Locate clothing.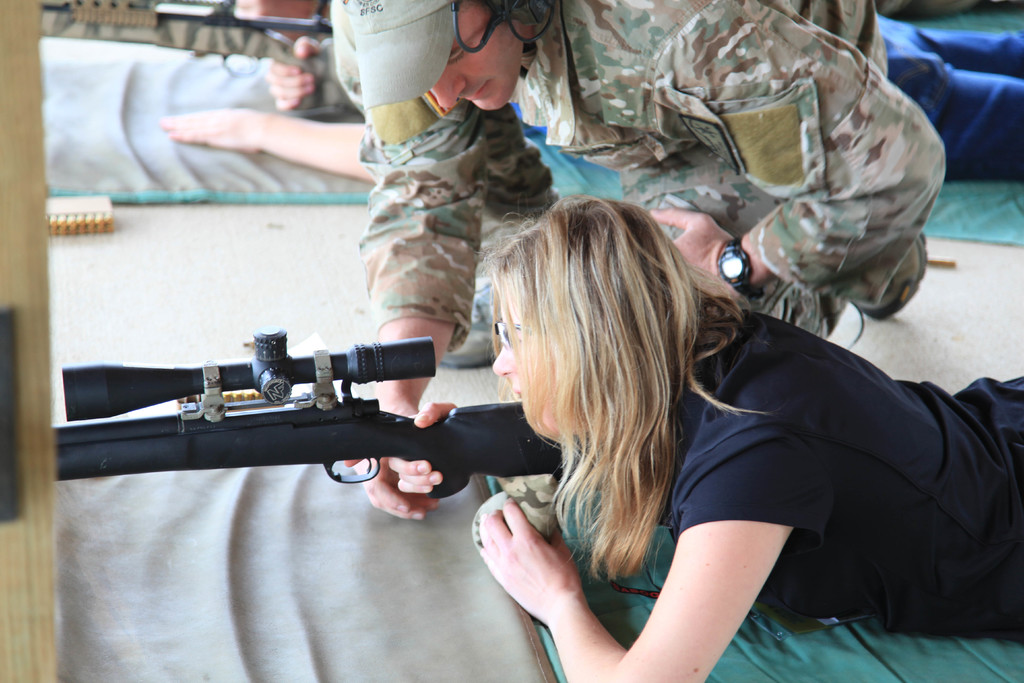
Bounding box: bbox(607, 261, 996, 640).
